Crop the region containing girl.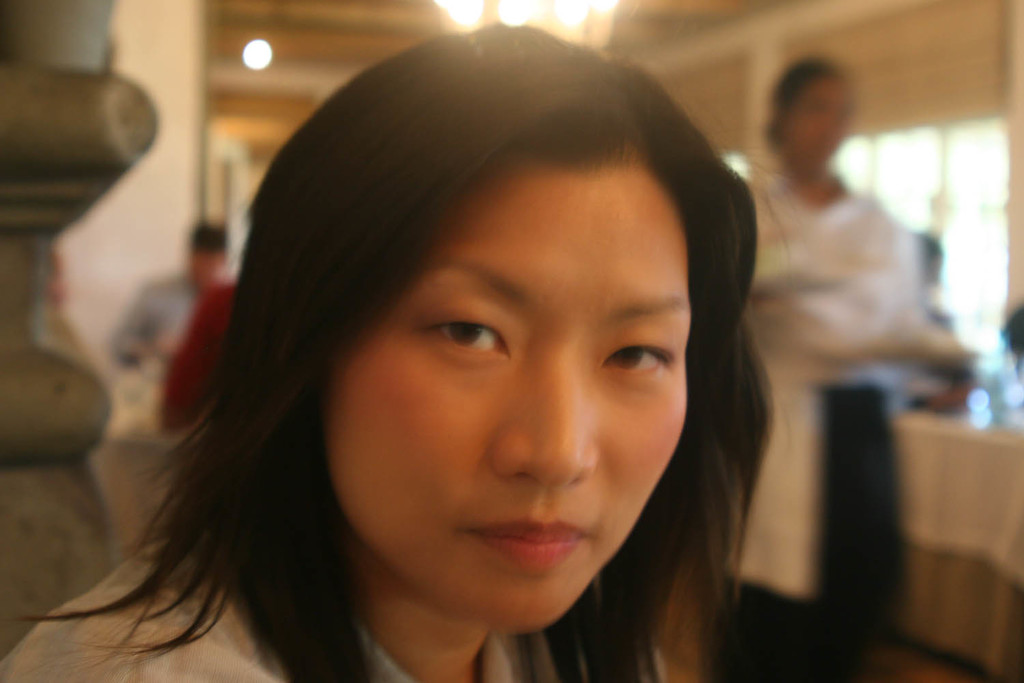
Crop region: 3,17,750,681.
